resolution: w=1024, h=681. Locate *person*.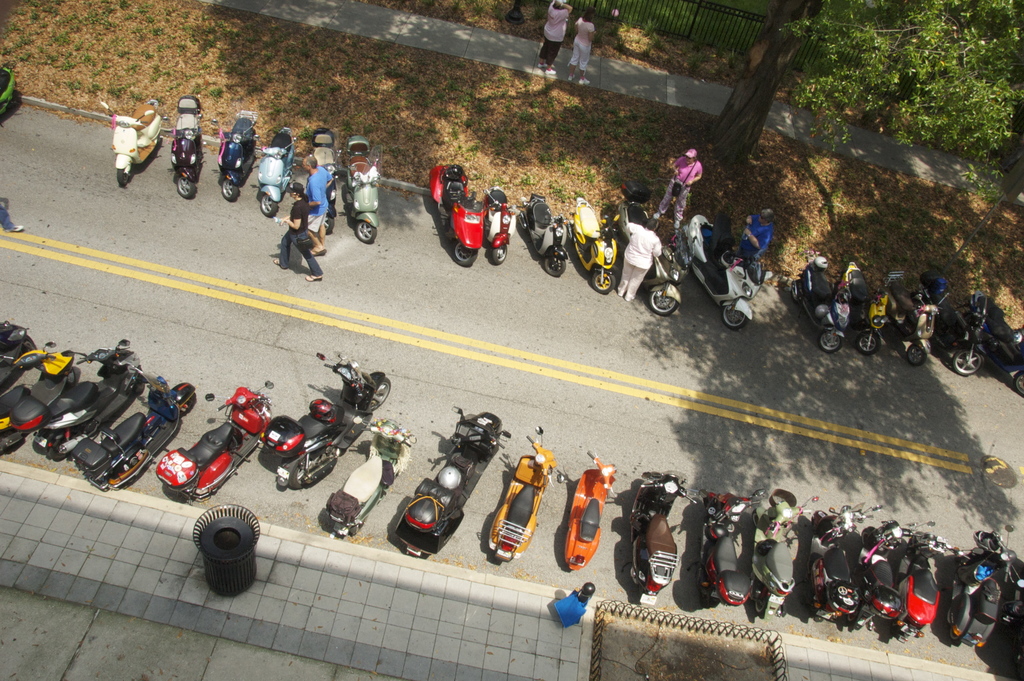
[x1=659, y1=145, x2=709, y2=236].
